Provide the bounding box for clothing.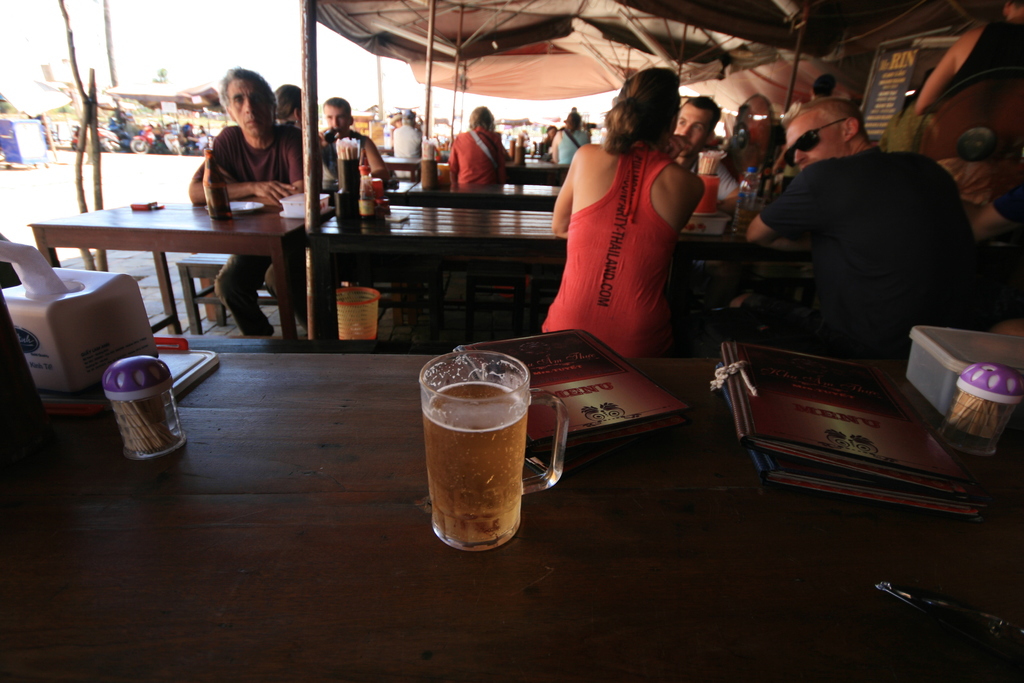
select_region(204, 131, 309, 340).
